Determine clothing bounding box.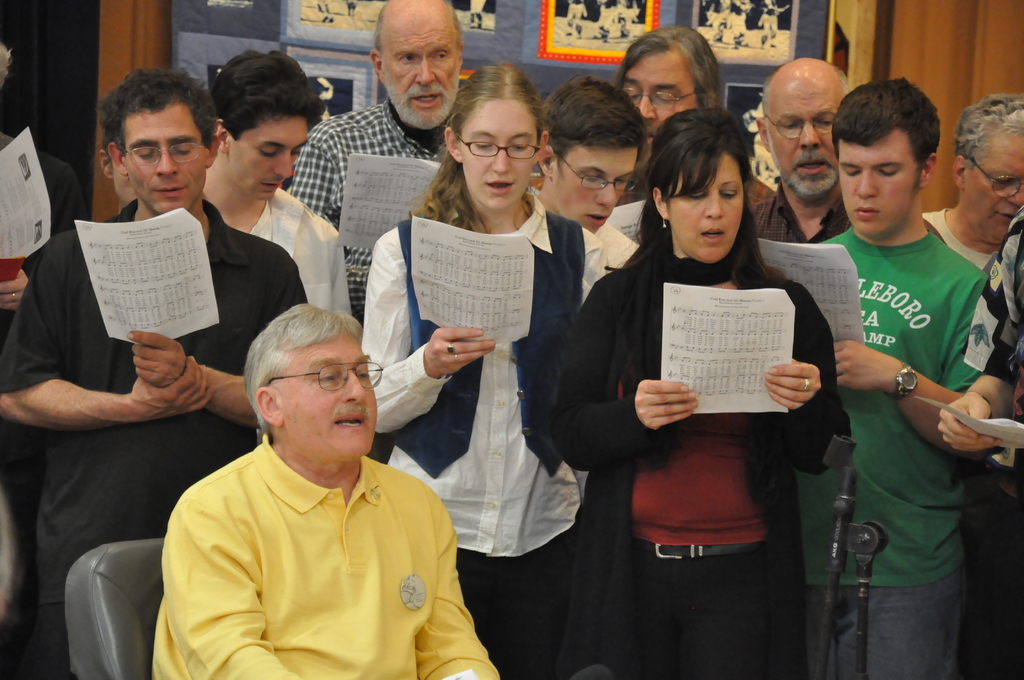
Determined: [x1=923, y1=205, x2=988, y2=268].
